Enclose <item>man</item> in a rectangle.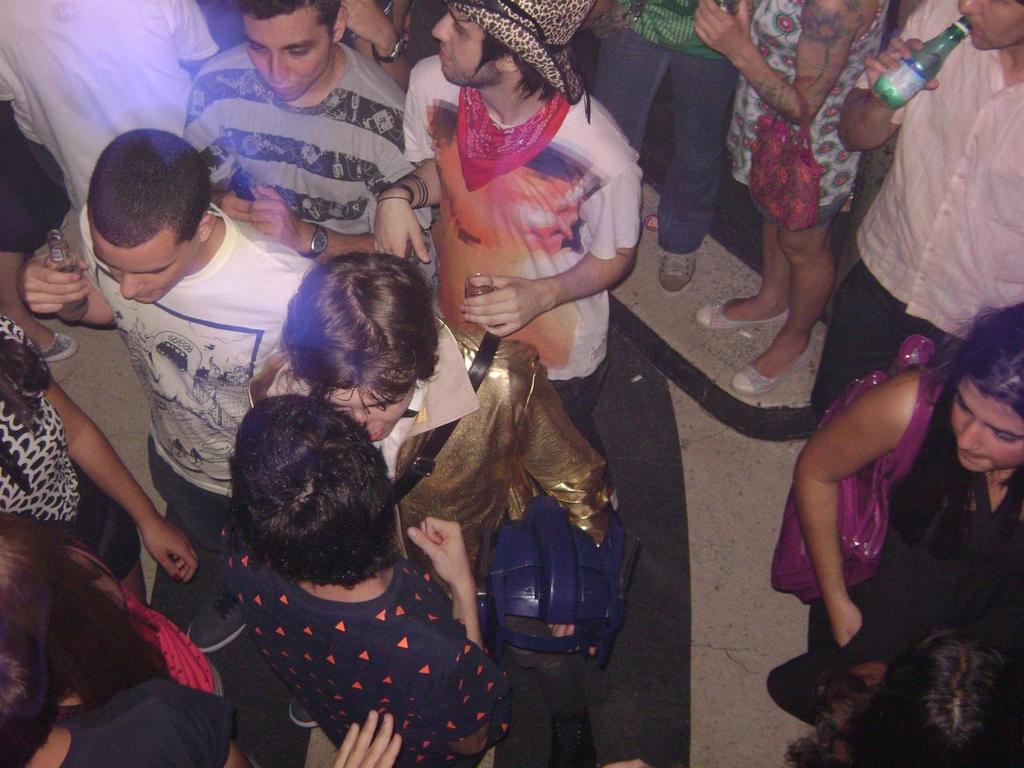
(807, 0, 1023, 422).
